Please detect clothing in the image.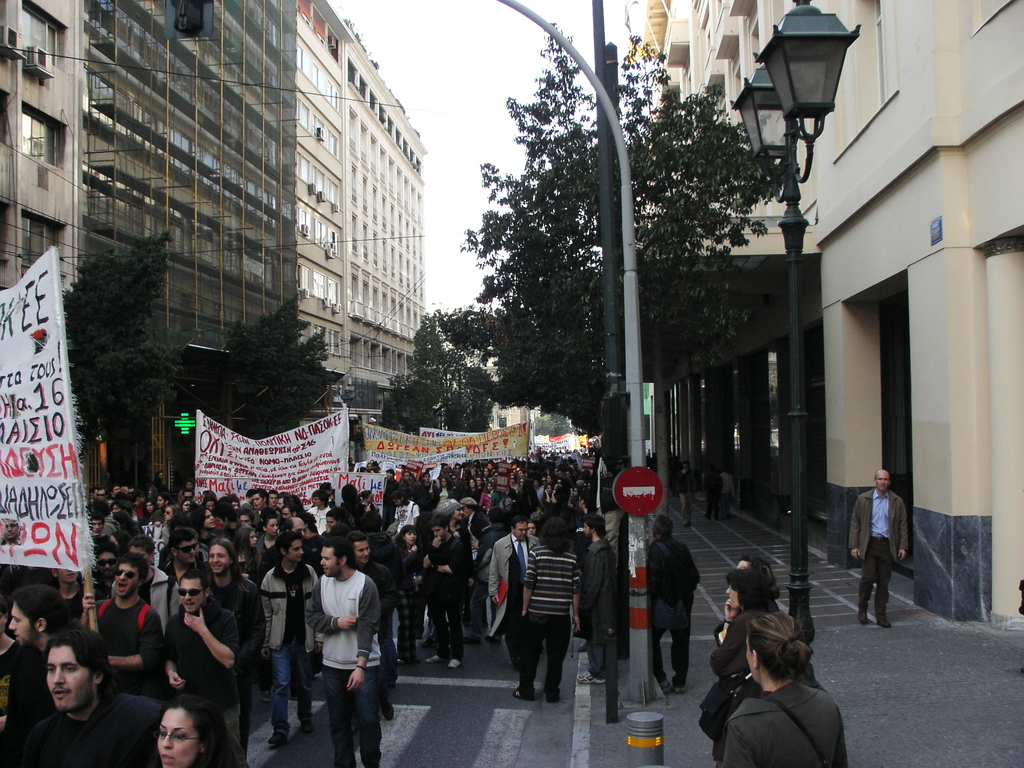
rect(588, 637, 632, 682).
